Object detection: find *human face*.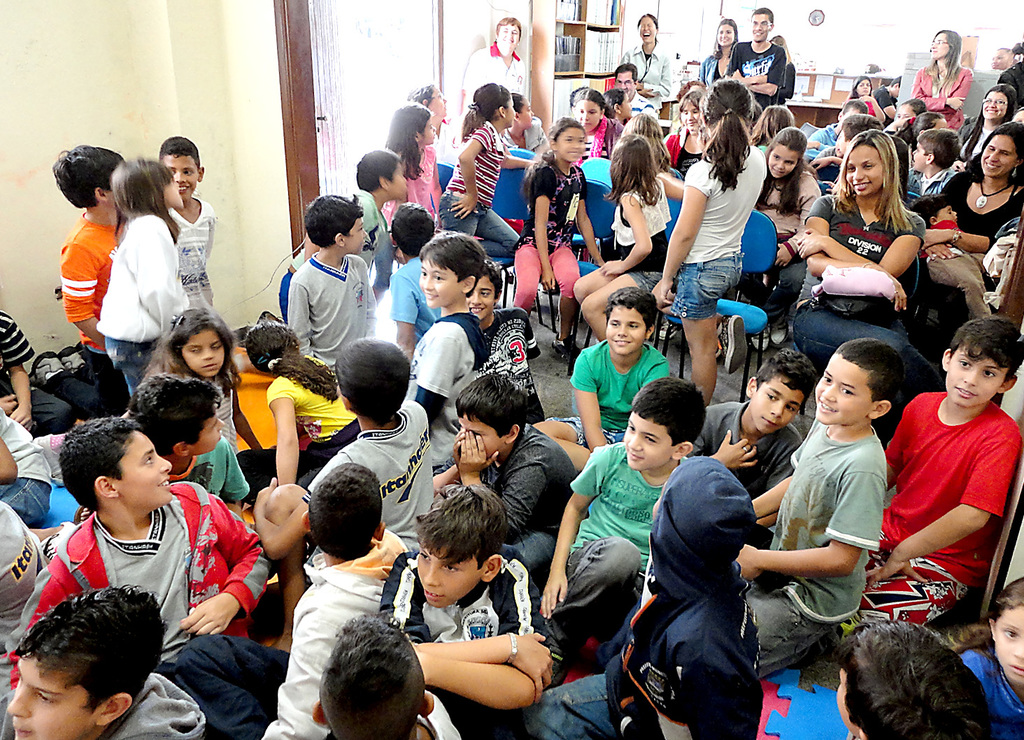
l=6, t=662, r=97, b=739.
